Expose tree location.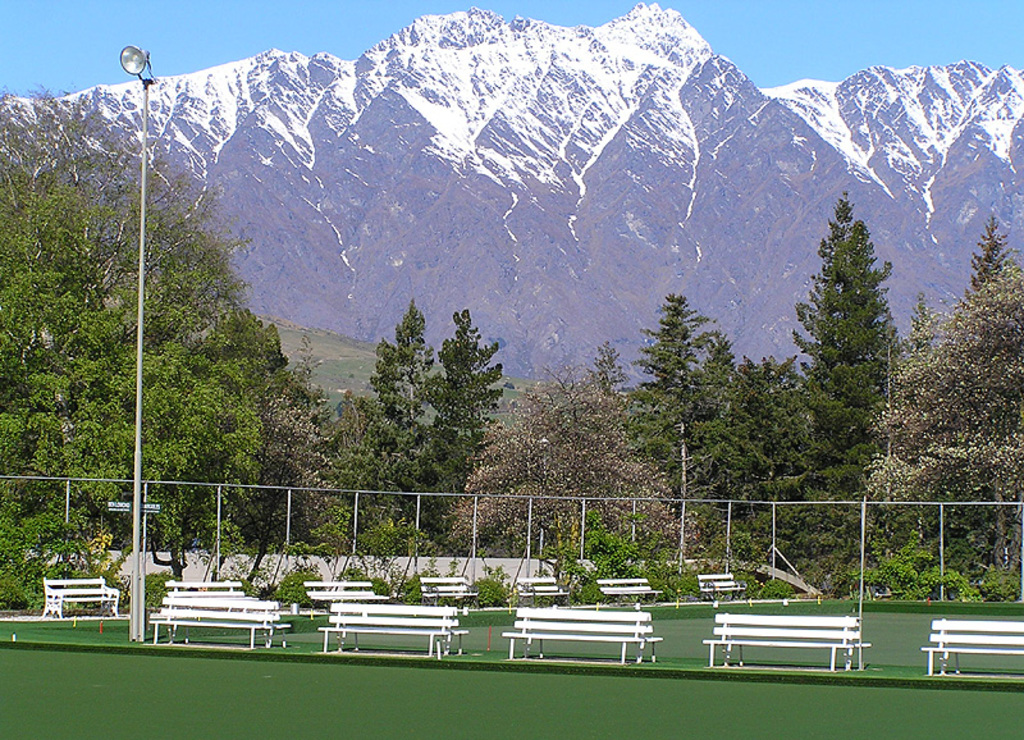
Exposed at crop(448, 367, 705, 561).
